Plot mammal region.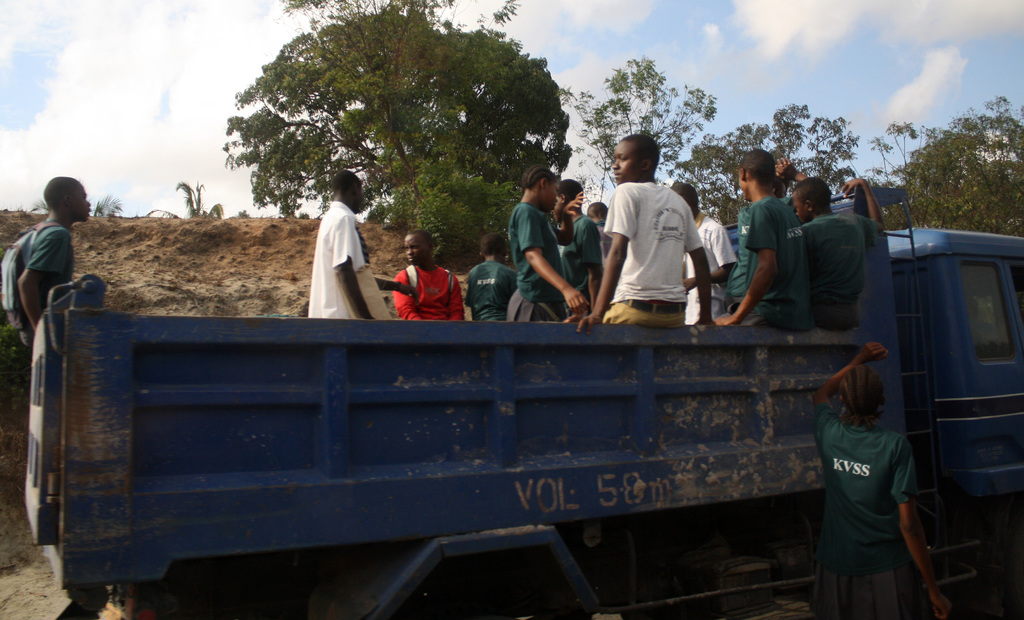
Plotted at <bbox>561, 133, 716, 332</bbox>.
